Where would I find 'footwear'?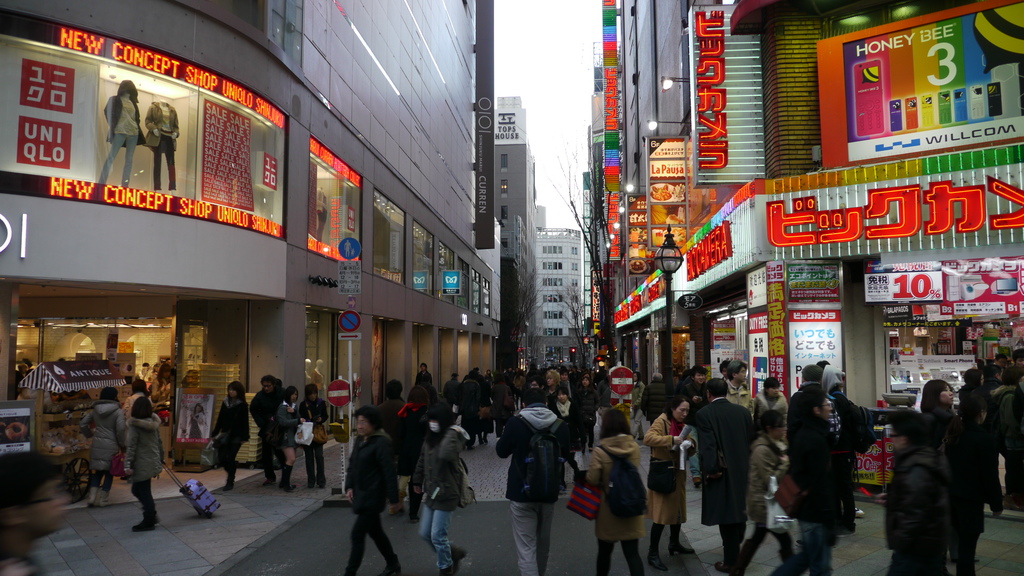
At x1=98, y1=495, x2=115, y2=511.
